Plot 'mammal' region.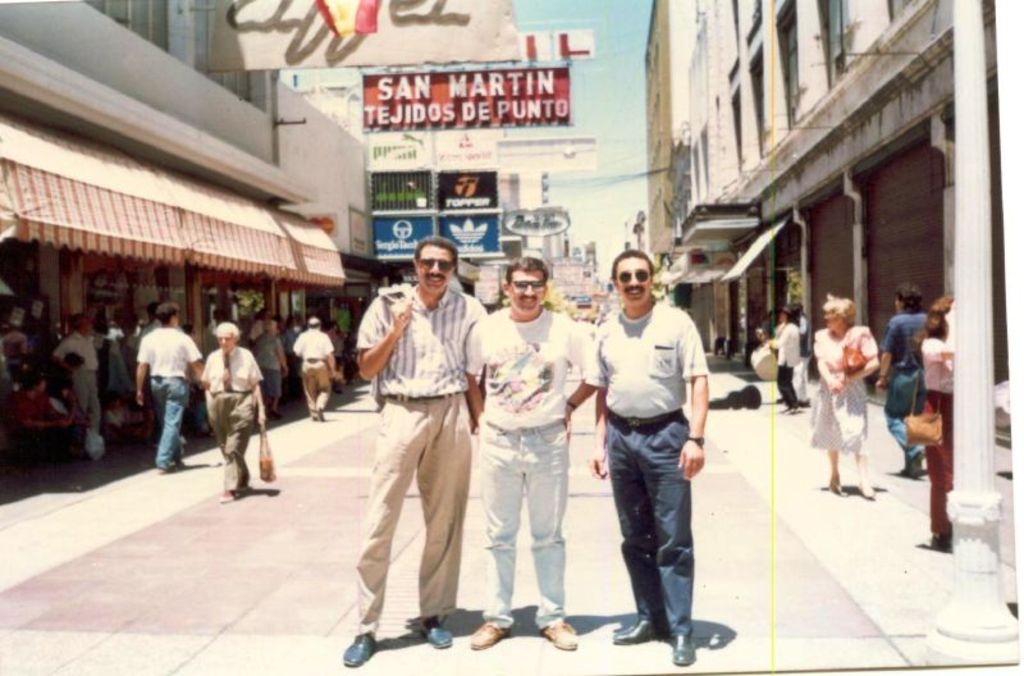
Plotted at [283, 311, 302, 396].
